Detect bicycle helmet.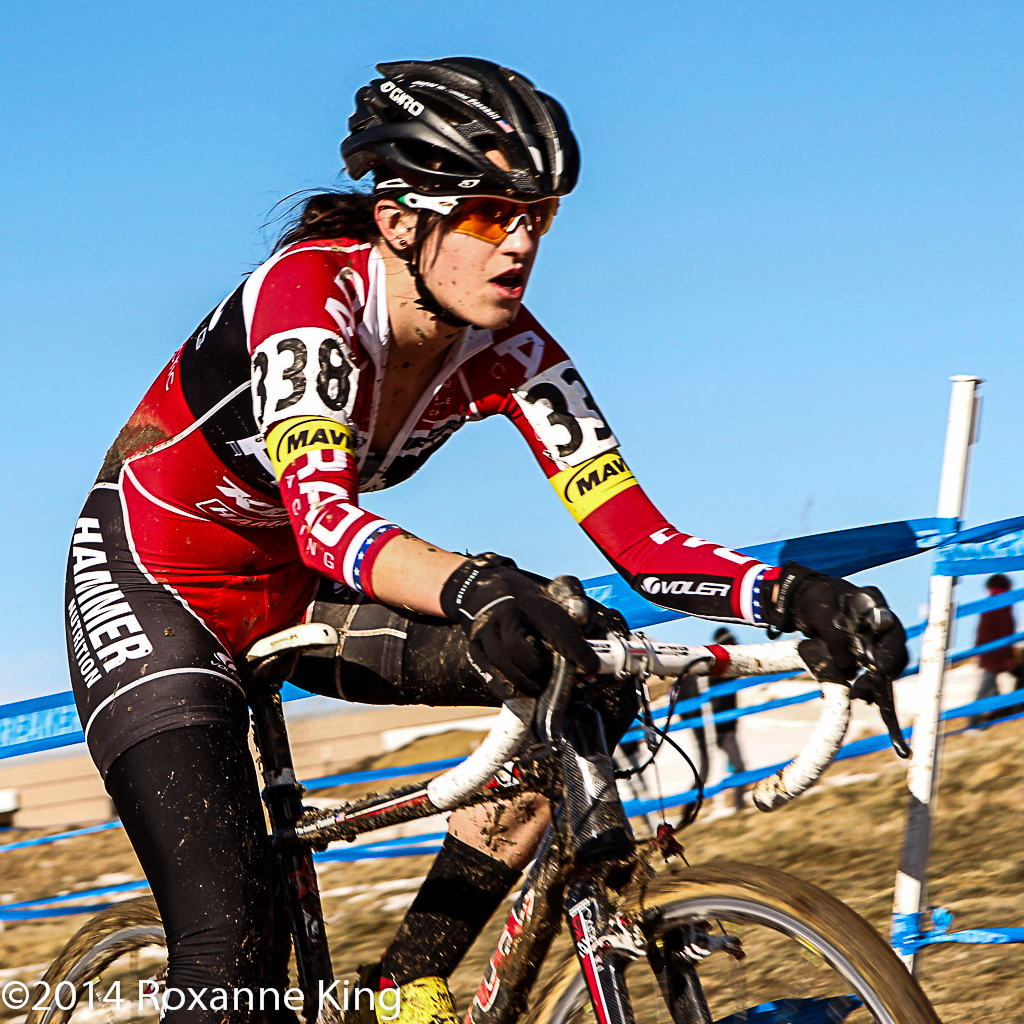
Detected at box=[345, 60, 575, 336].
